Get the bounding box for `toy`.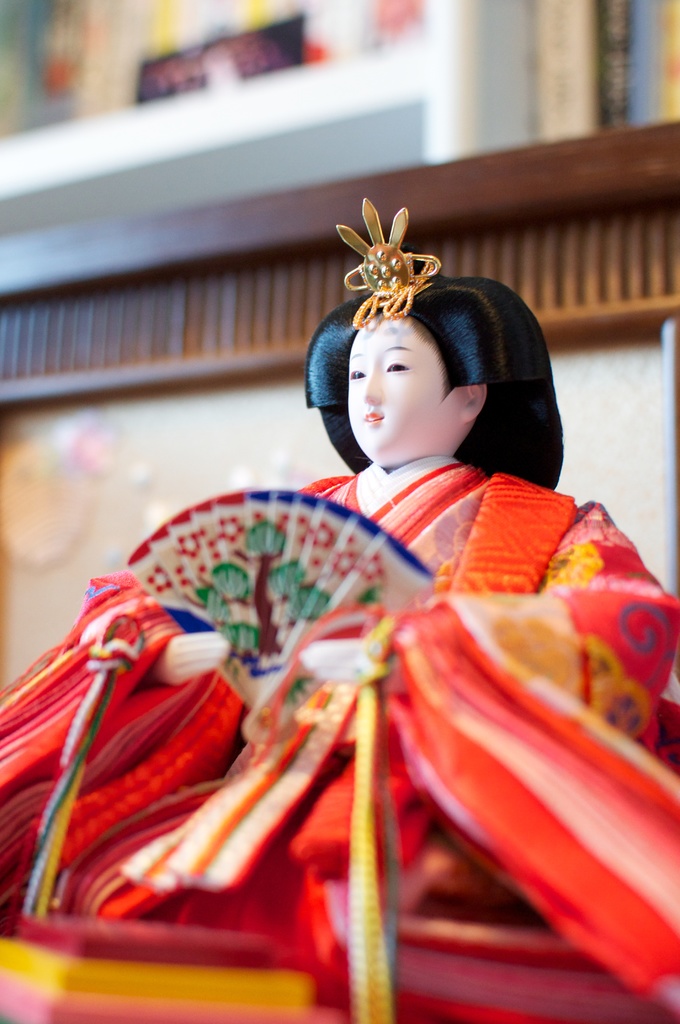
[left=0, top=190, right=679, bottom=1023].
